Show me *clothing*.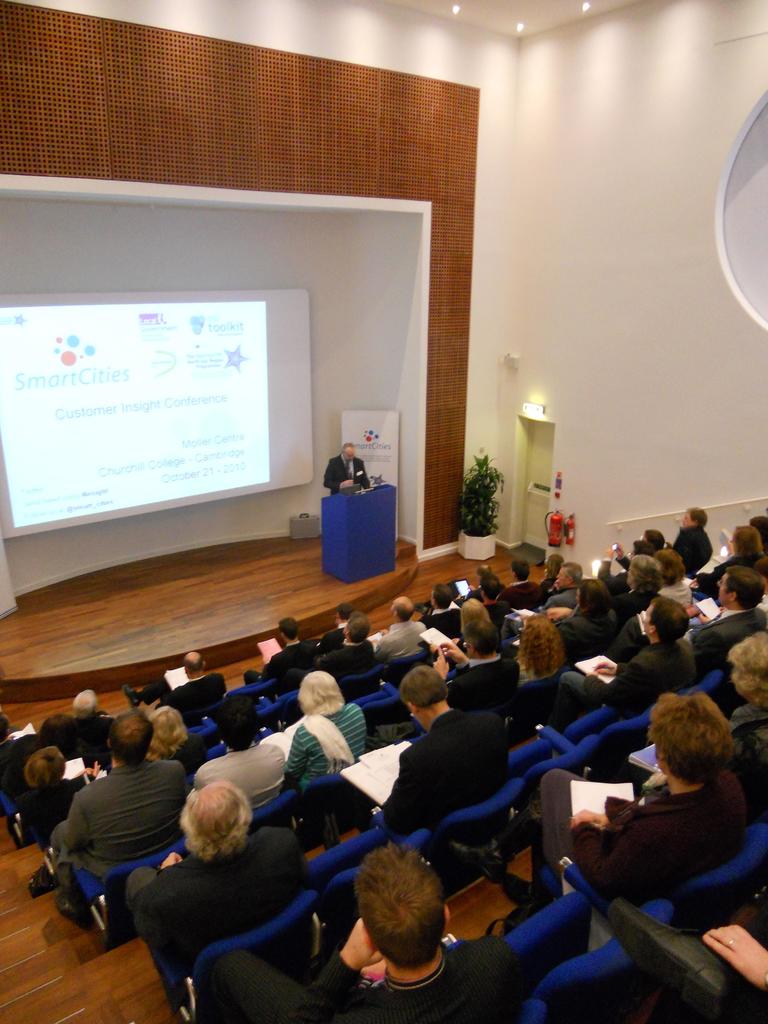
*clothing* is here: bbox=(0, 728, 40, 796).
